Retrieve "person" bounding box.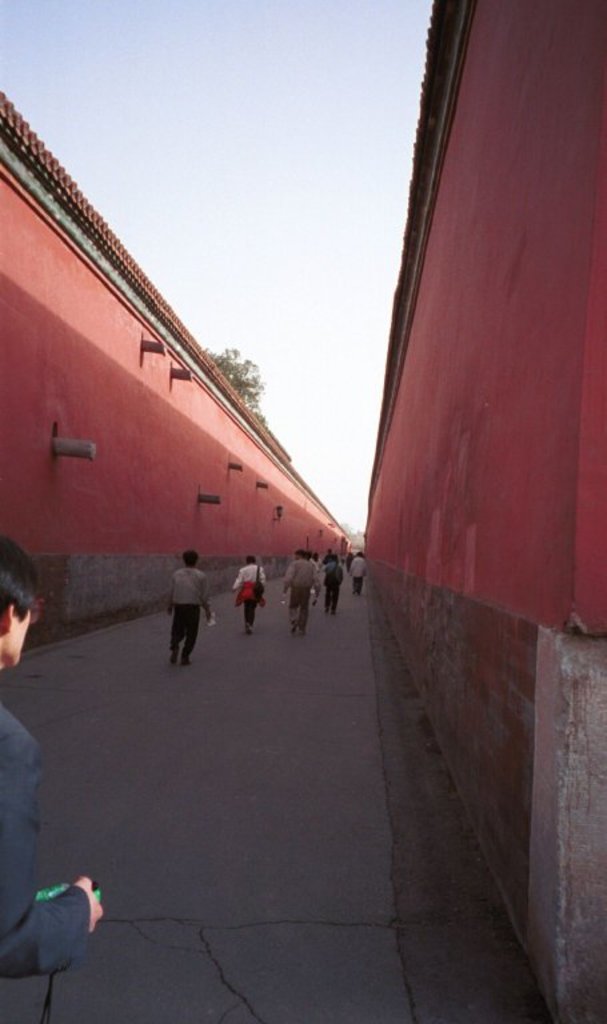
Bounding box: pyautogui.locateOnScreen(163, 552, 221, 671).
